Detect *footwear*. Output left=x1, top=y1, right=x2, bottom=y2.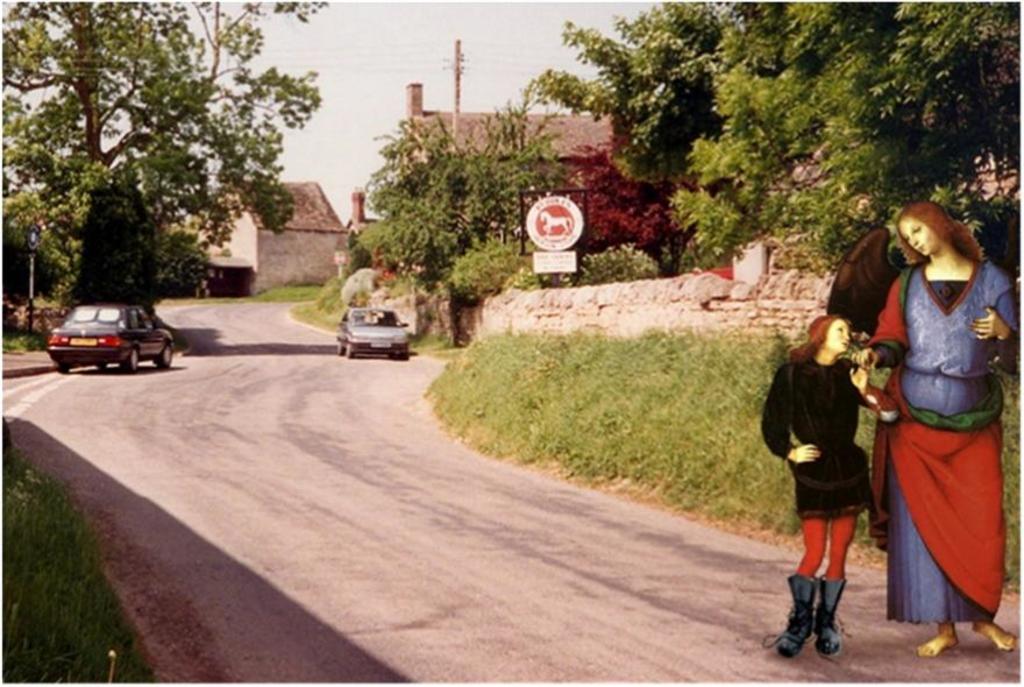
left=774, top=572, right=824, bottom=663.
